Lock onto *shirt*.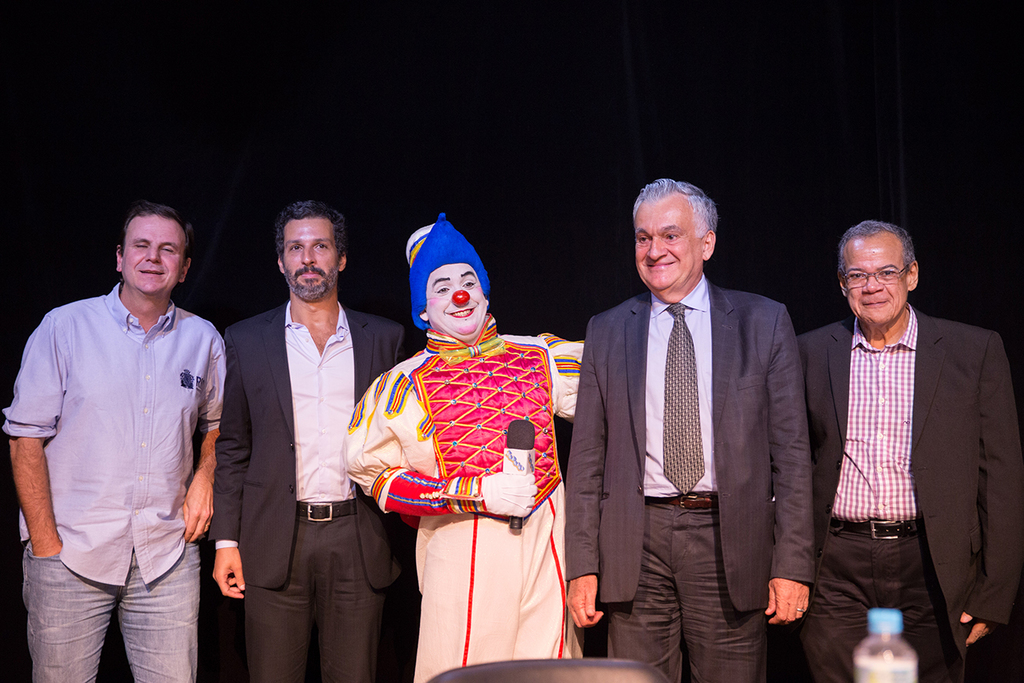
Locked: left=290, top=302, right=351, bottom=501.
